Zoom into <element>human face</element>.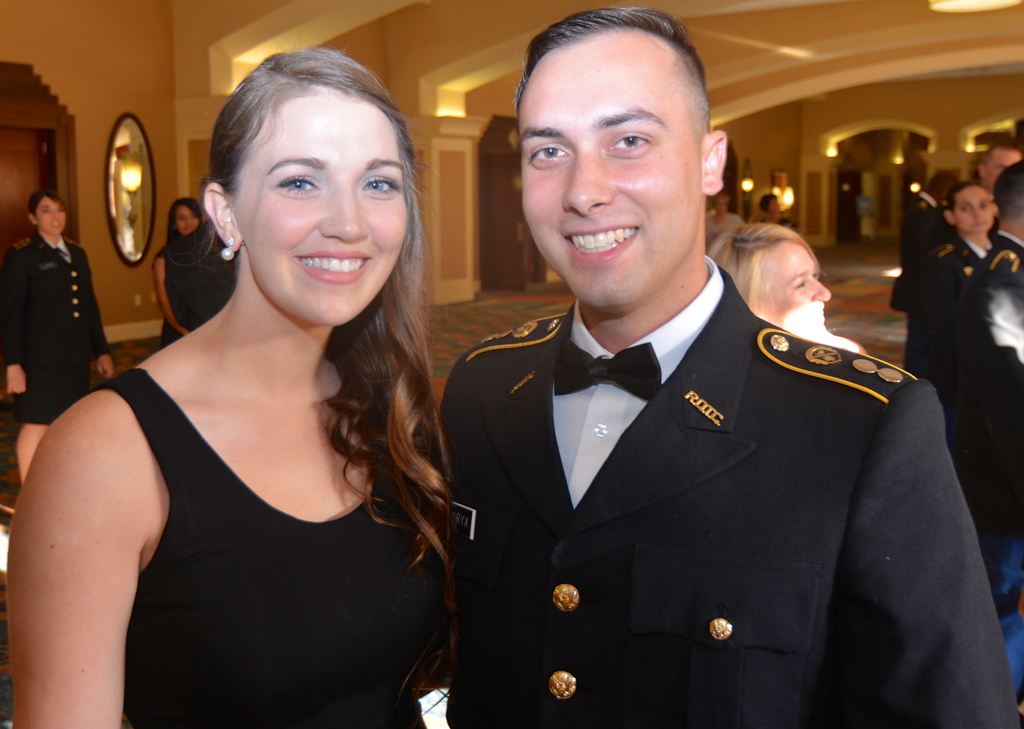
Zoom target: box=[175, 205, 198, 234].
